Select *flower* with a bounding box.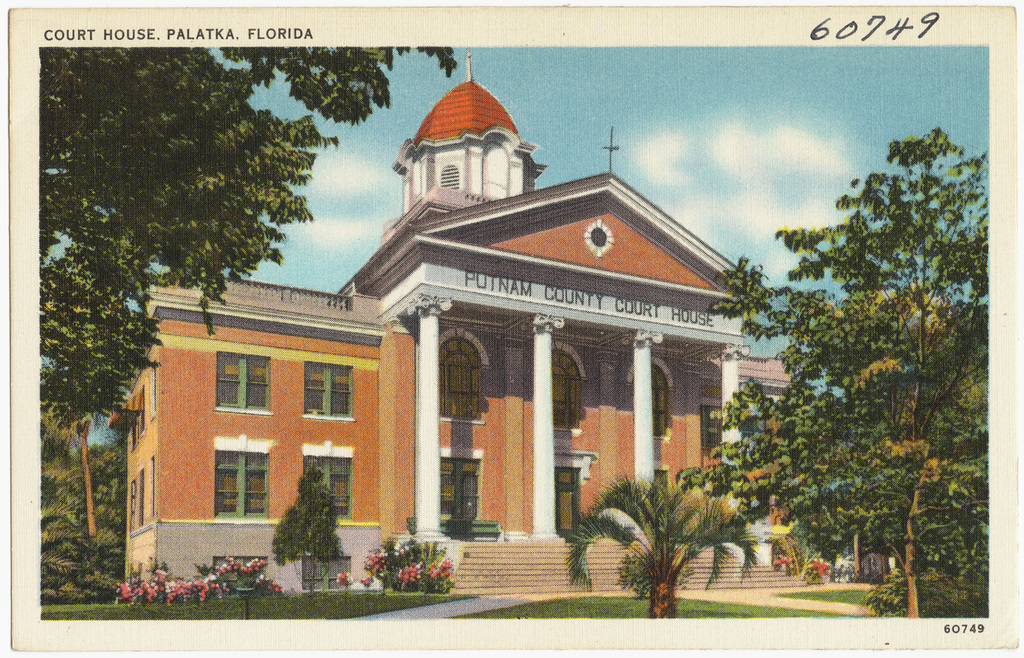
368/552/386/575.
